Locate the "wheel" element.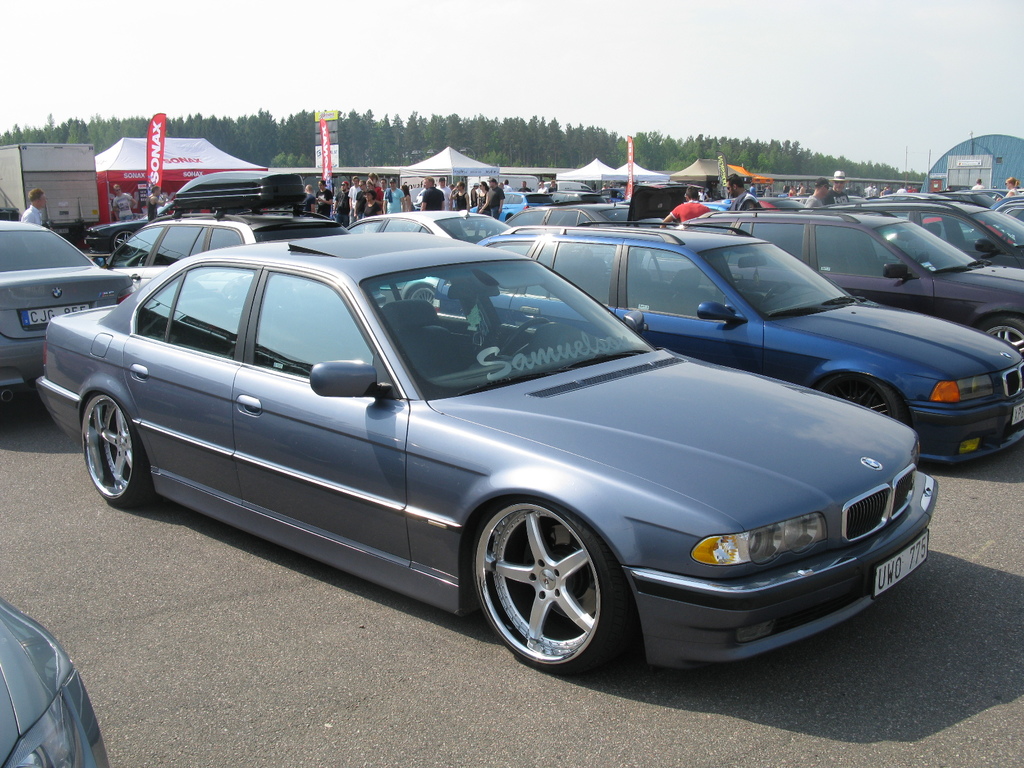
Element bbox: l=468, t=497, r=636, b=673.
